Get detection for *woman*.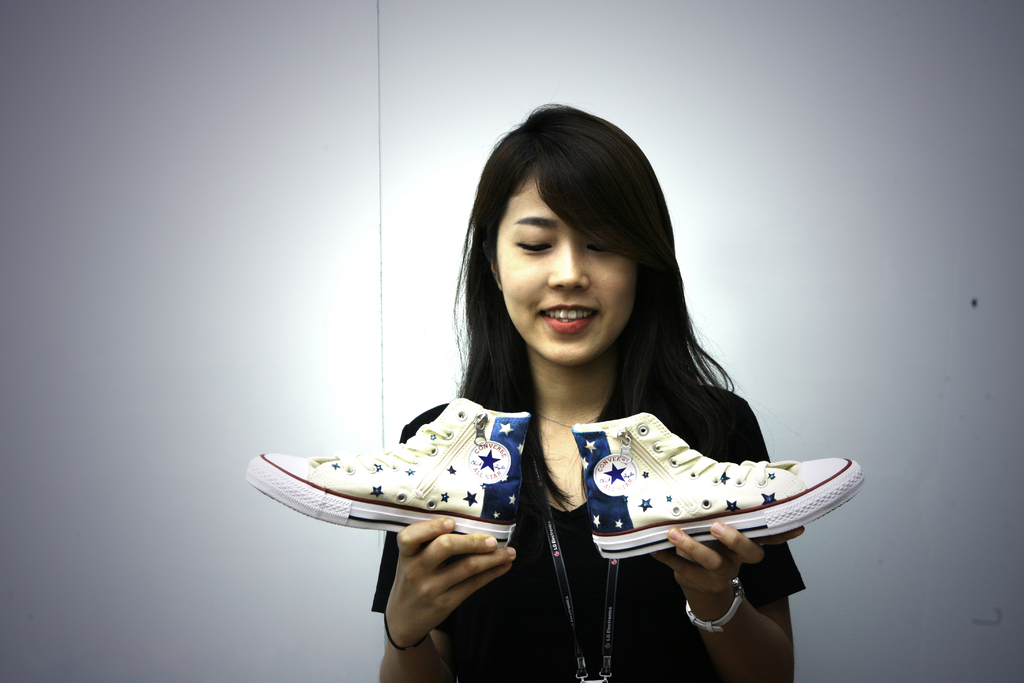
Detection: 368, 101, 810, 682.
